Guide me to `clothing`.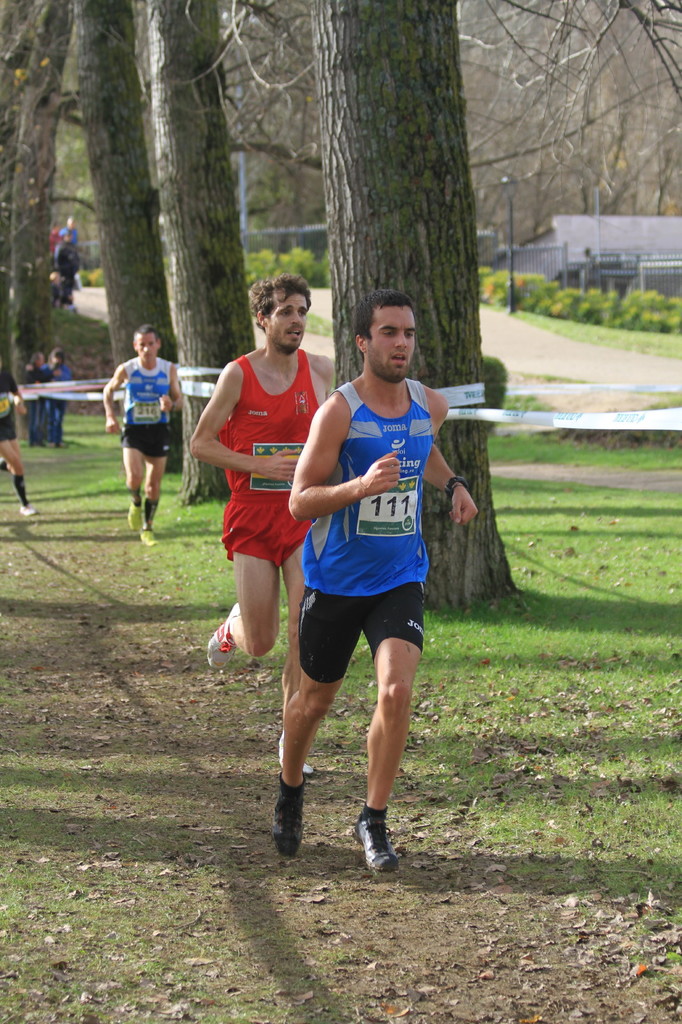
Guidance: (left=0, top=386, right=17, bottom=438).
